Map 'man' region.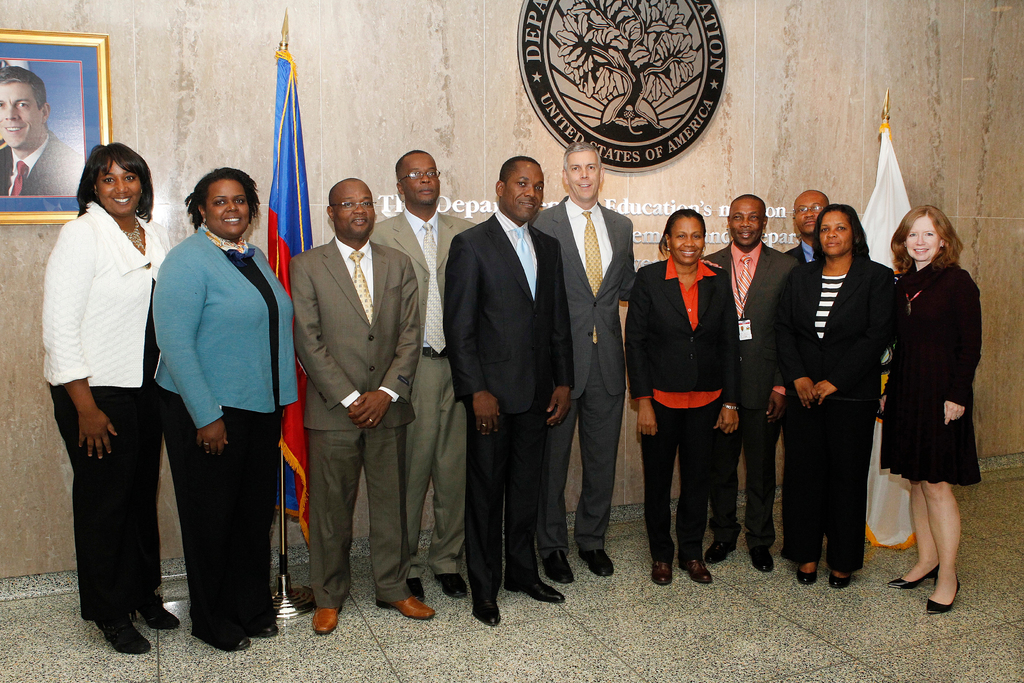
Mapped to rect(448, 158, 575, 629).
